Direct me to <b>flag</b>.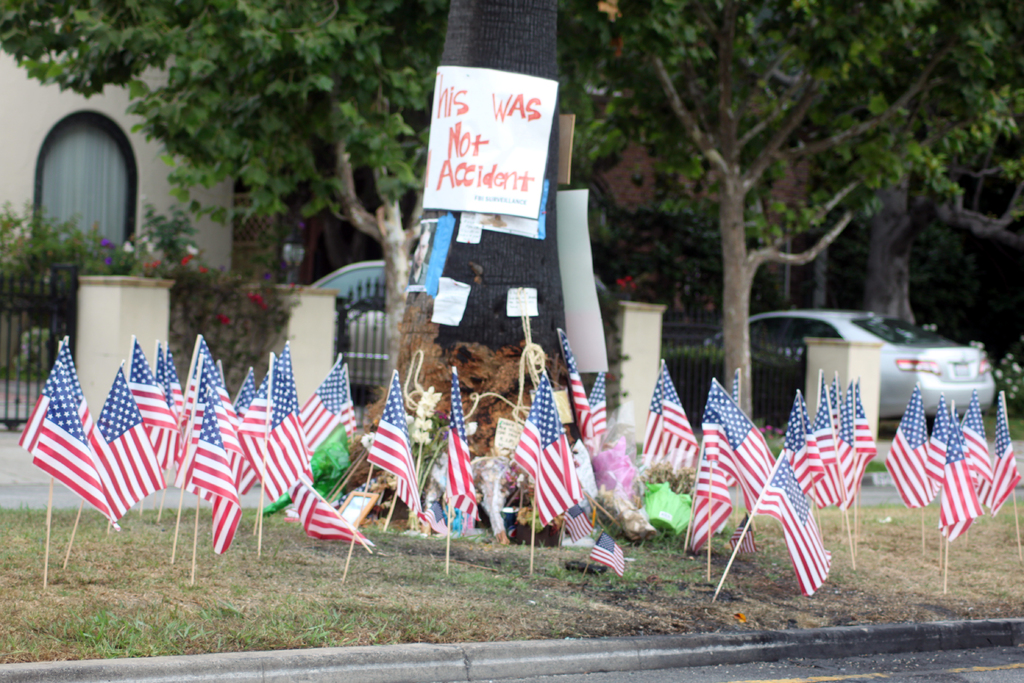
Direction: l=924, t=386, r=947, b=453.
